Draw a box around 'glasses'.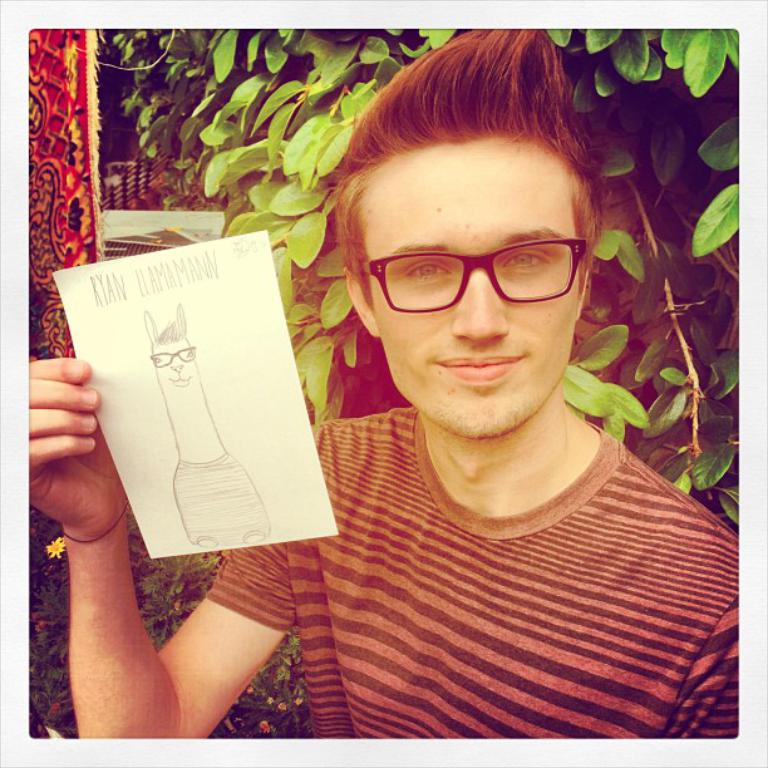
(left=143, top=340, right=196, bottom=369).
